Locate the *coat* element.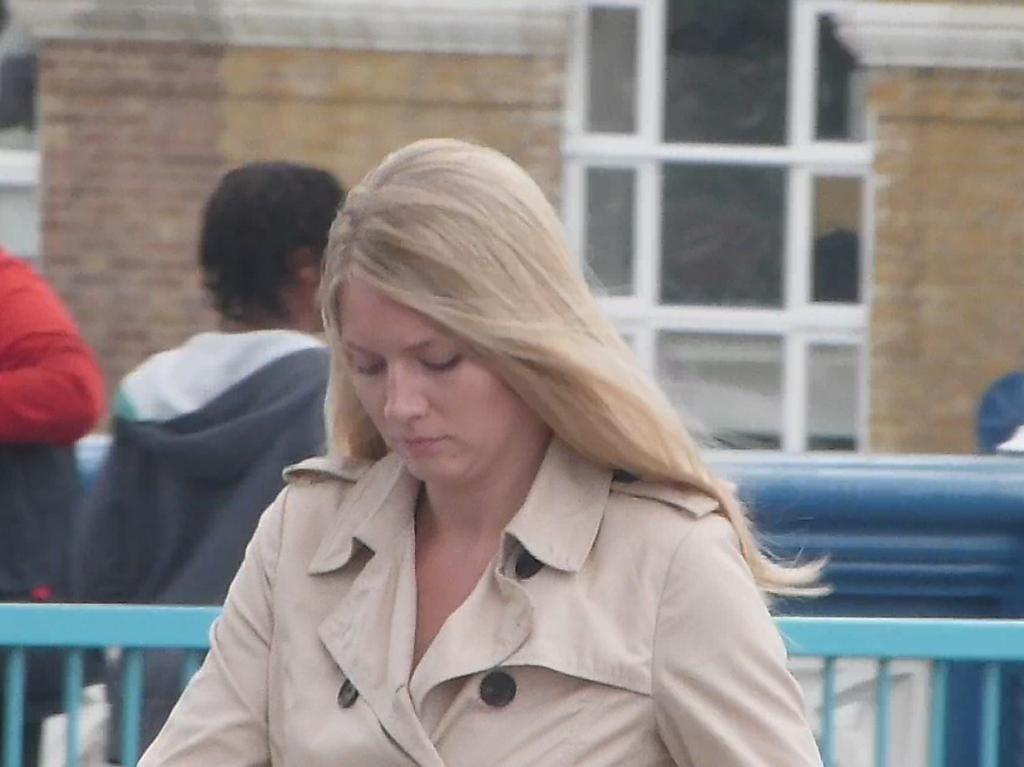
Element bbox: <bbox>138, 430, 822, 766</bbox>.
